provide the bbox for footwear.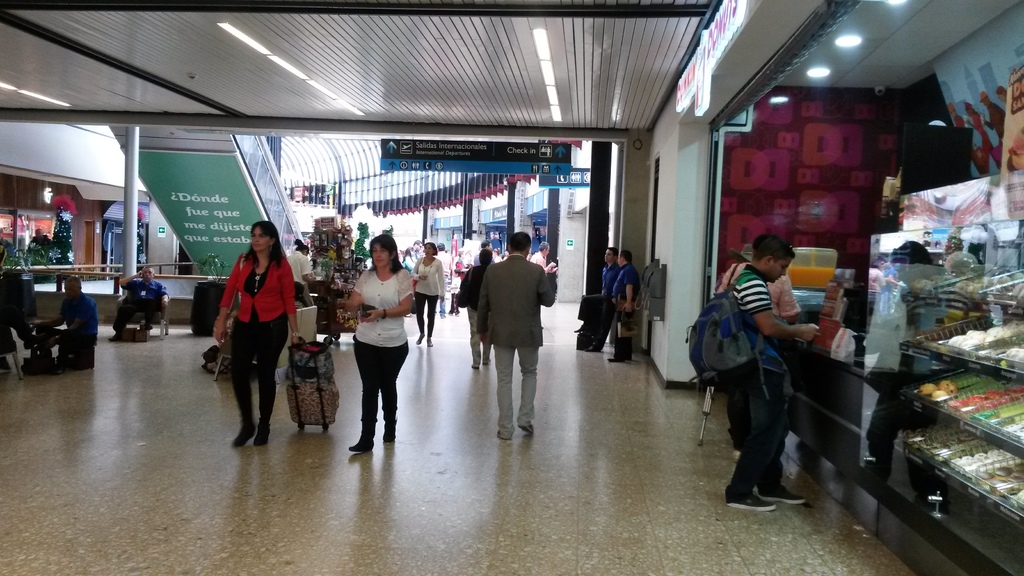
crop(515, 425, 535, 435).
